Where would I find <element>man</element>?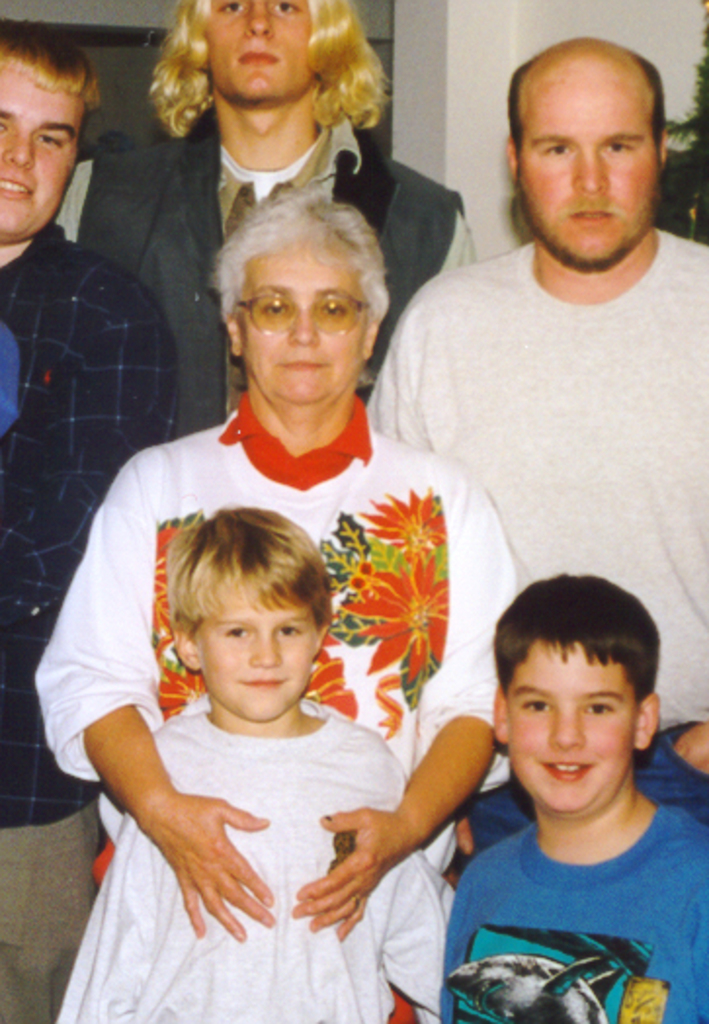
At [0,25,178,1022].
